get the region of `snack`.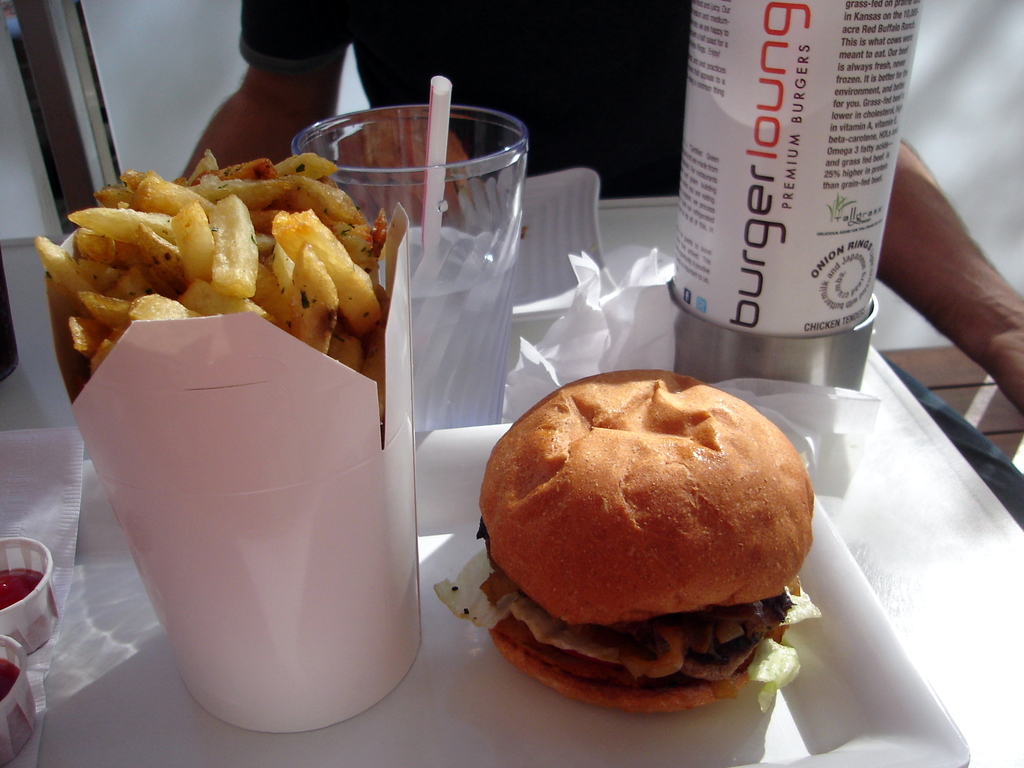
468/388/816/700.
